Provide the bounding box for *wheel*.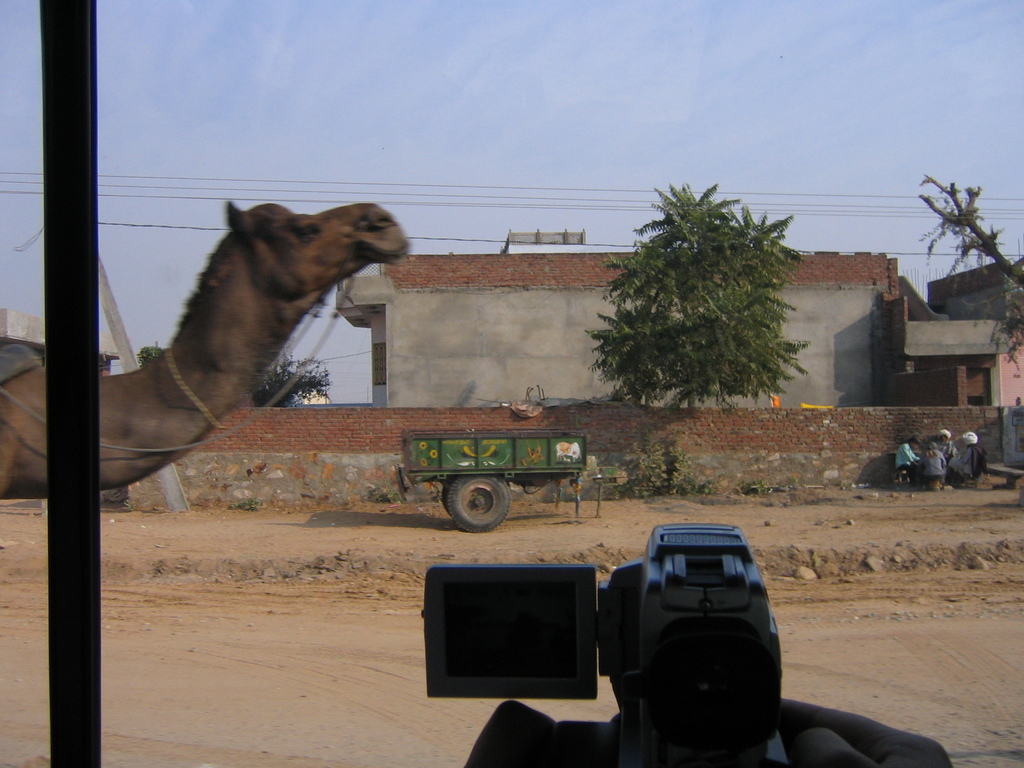
bbox=(440, 485, 449, 516).
